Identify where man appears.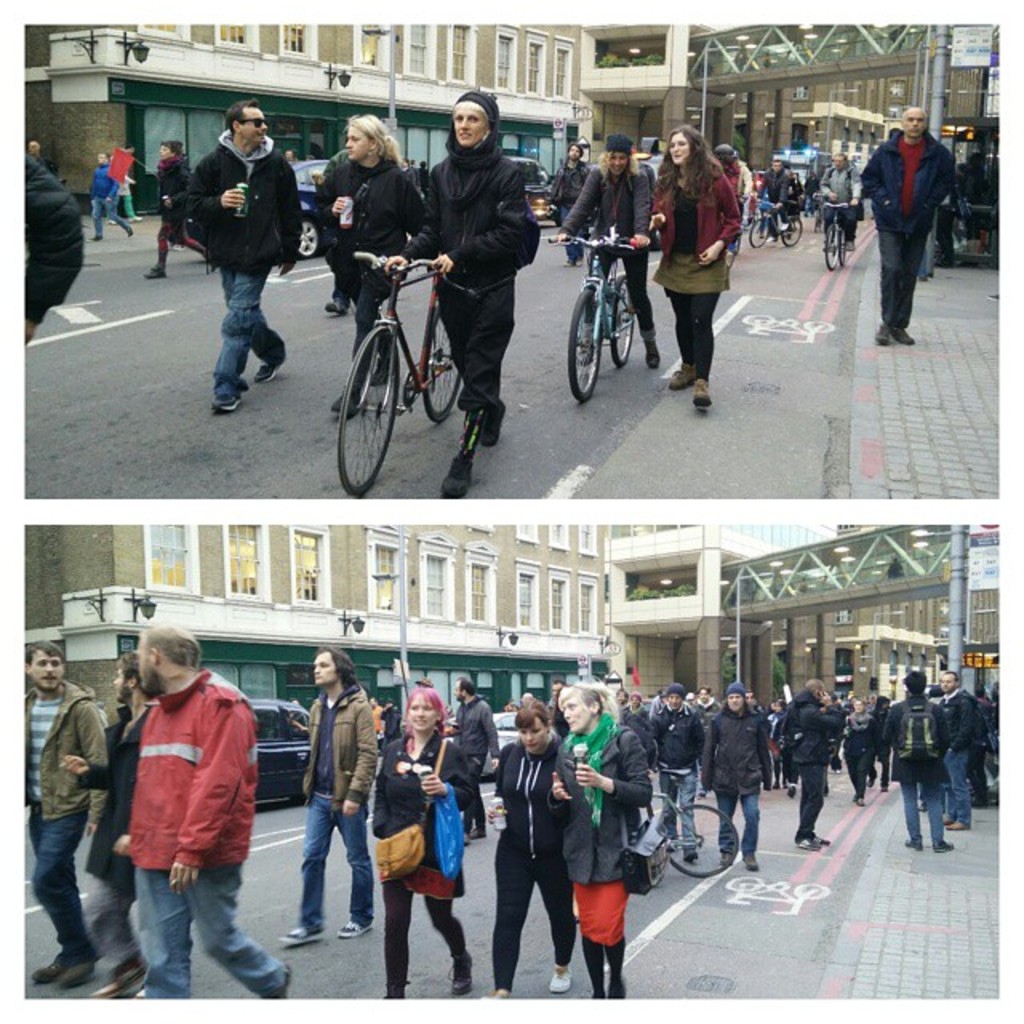
Appears at l=616, t=686, r=629, b=707.
